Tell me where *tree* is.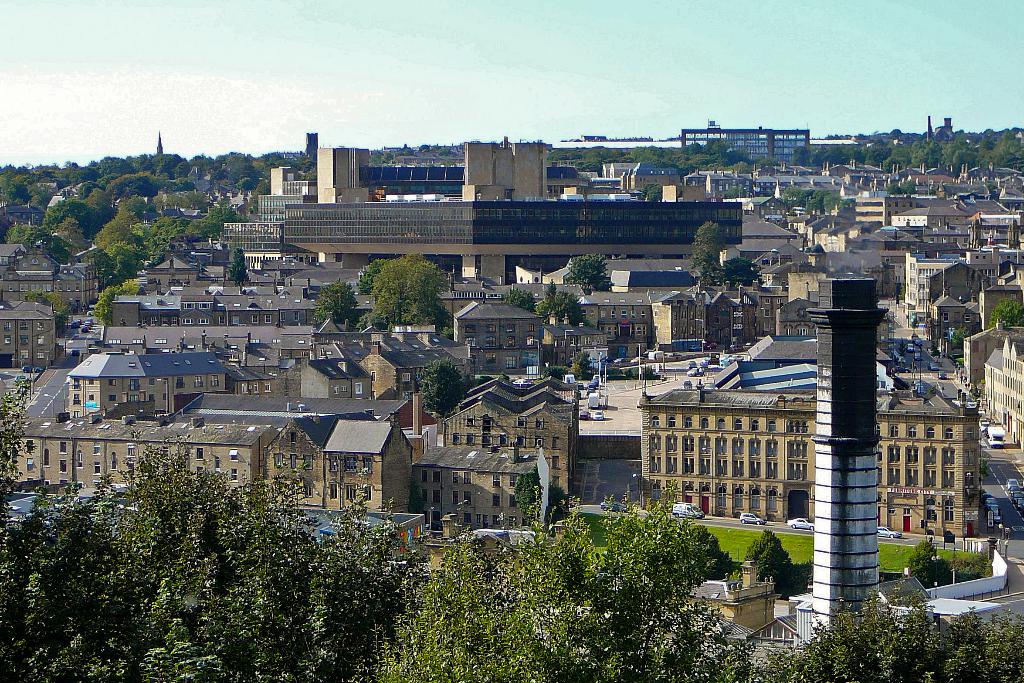
*tree* is at detection(564, 252, 618, 293).
